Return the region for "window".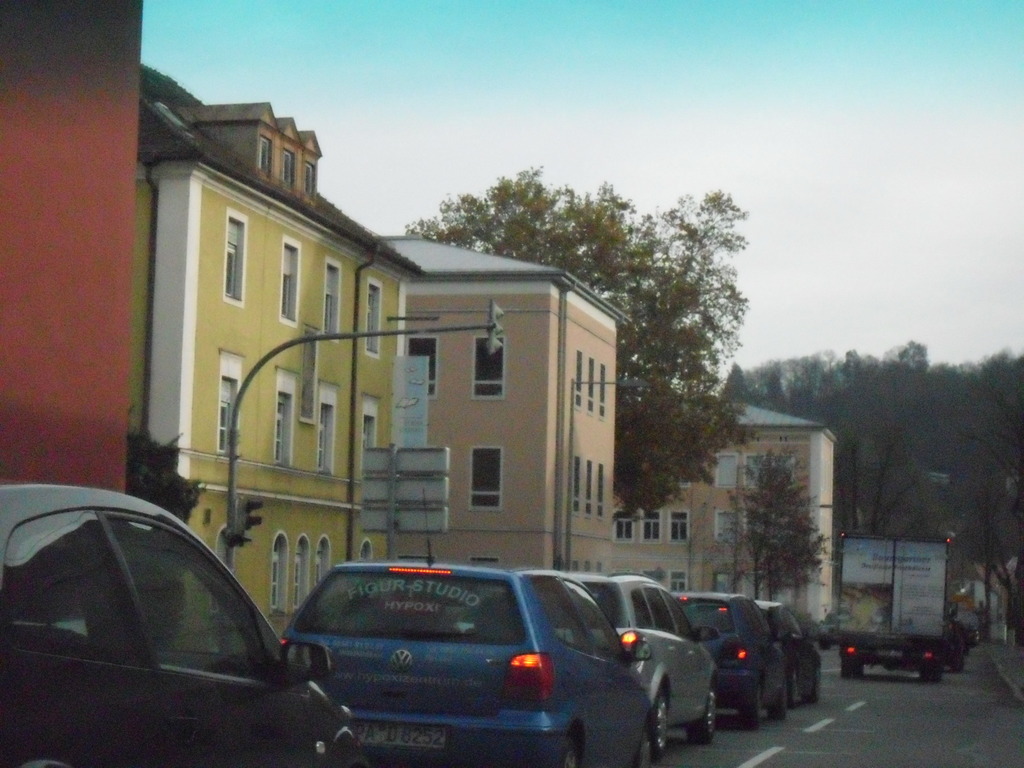
(x1=316, y1=388, x2=337, y2=475).
